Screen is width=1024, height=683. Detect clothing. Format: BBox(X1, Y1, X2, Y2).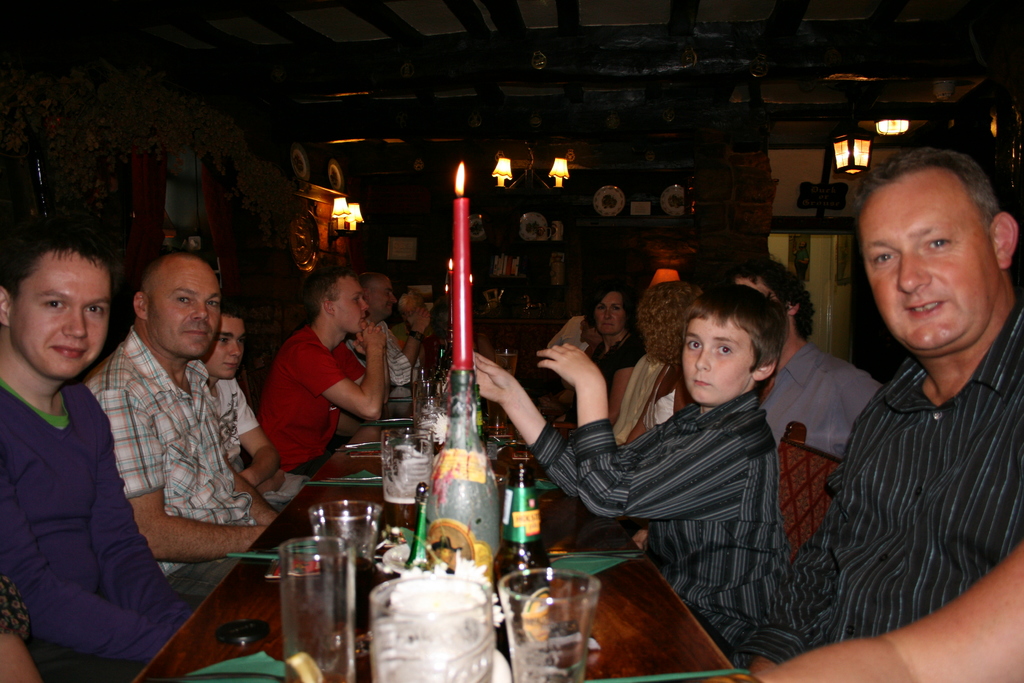
BBox(76, 320, 268, 607).
